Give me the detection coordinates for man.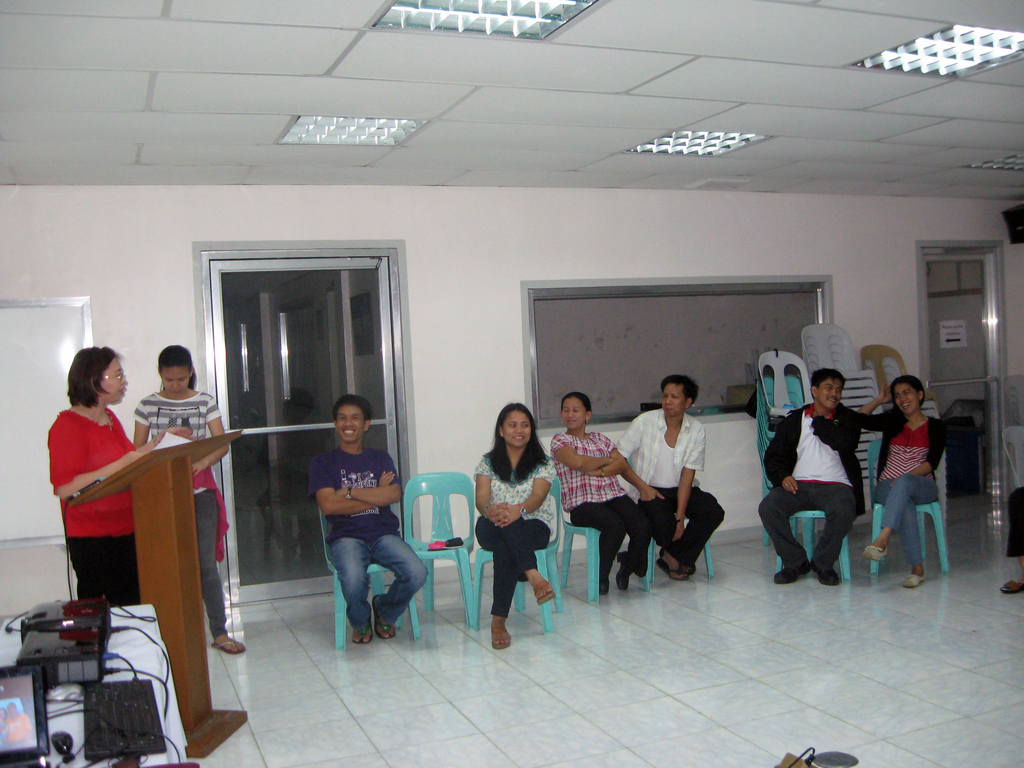
[756,365,861,585].
